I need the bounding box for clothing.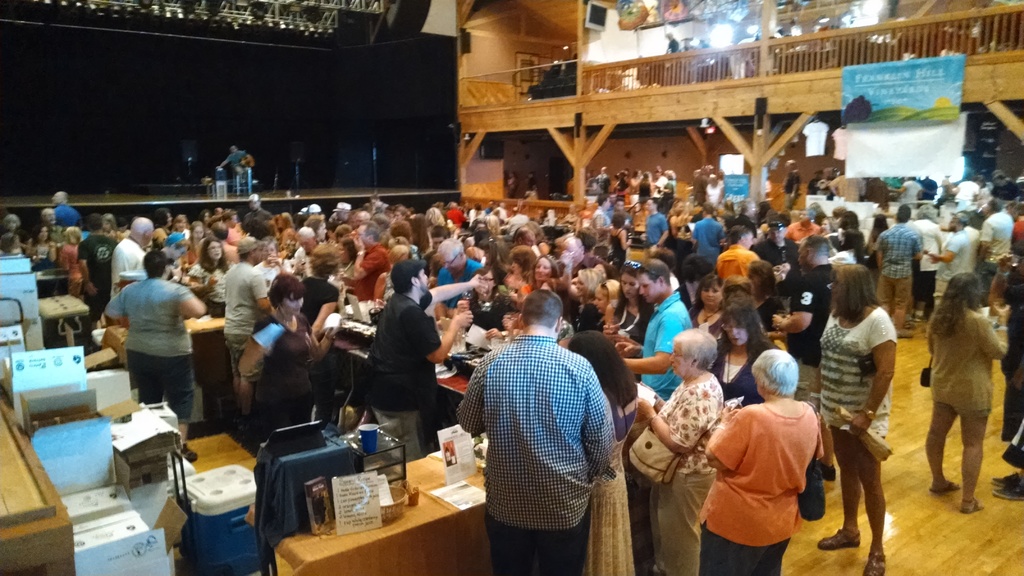
Here it is: bbox=[658, 367, 725, 575].
